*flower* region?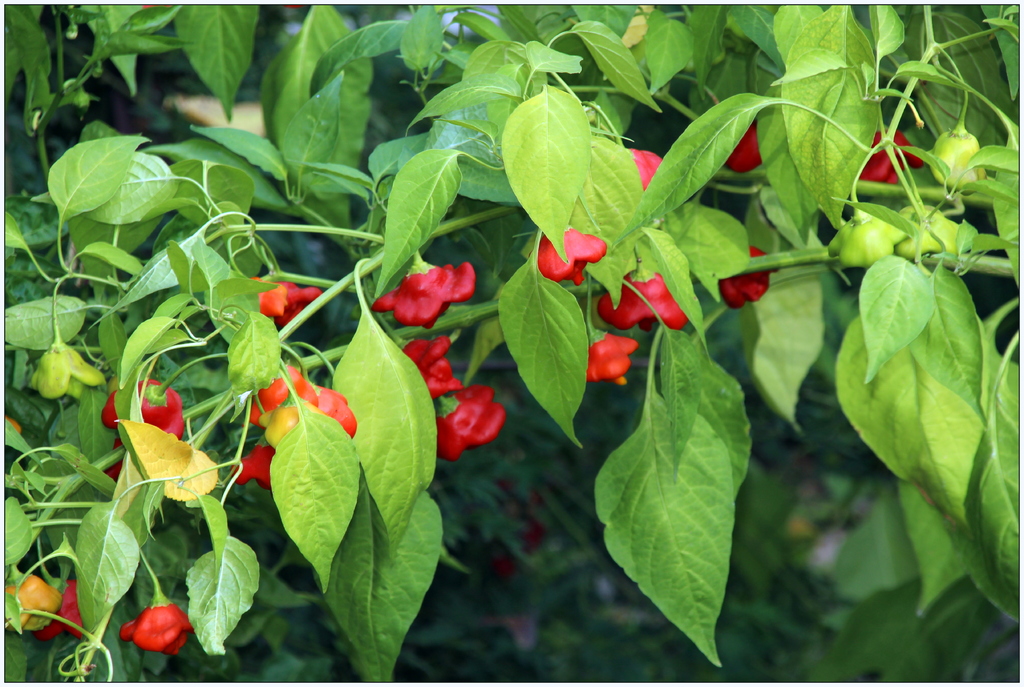
110, 442, 129, 481
